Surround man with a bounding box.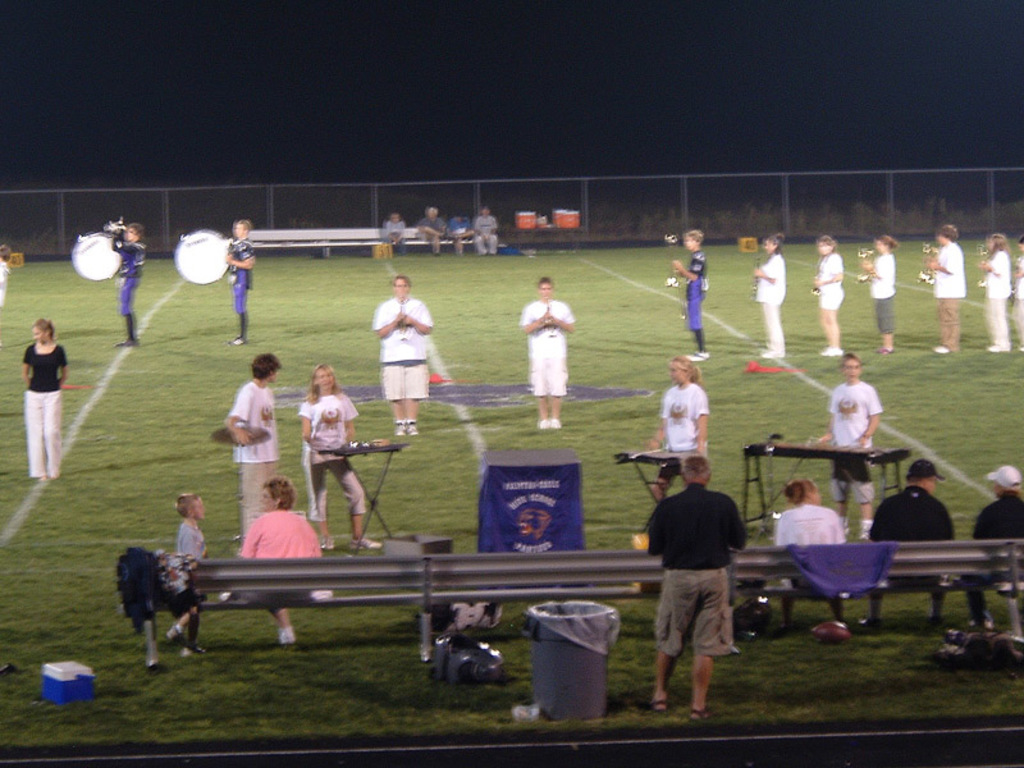
<box>973,452,1023,641</box>.
